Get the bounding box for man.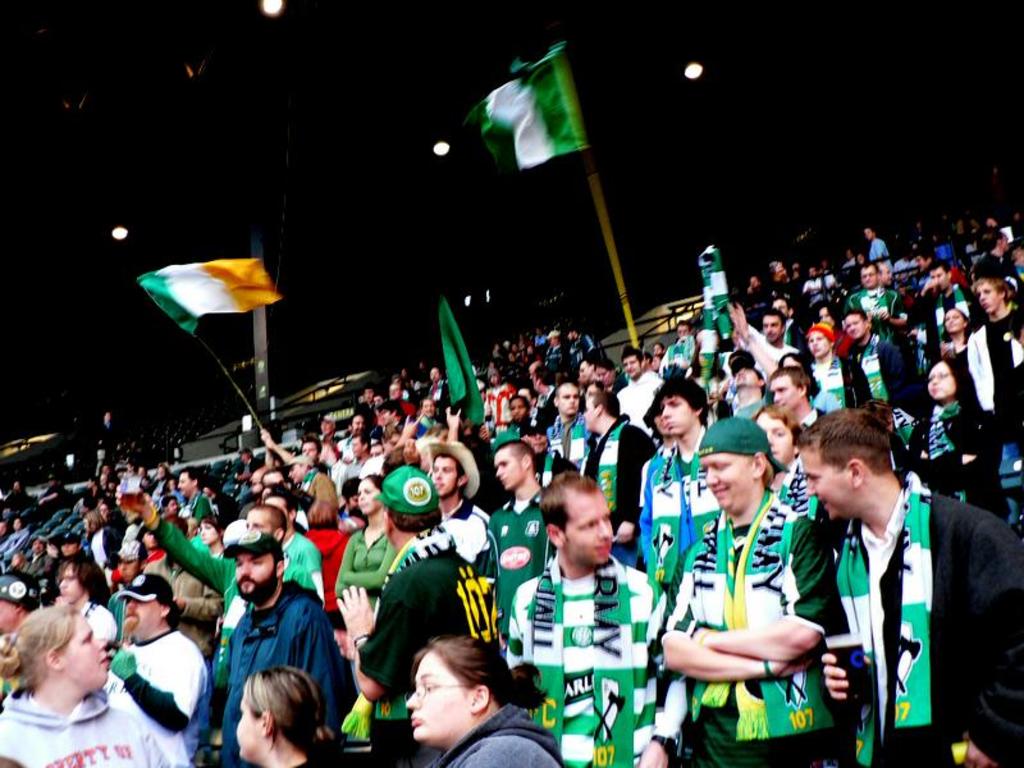
{"x1": 500, "y1": 471, "x2": 691, "y2": 767}.
